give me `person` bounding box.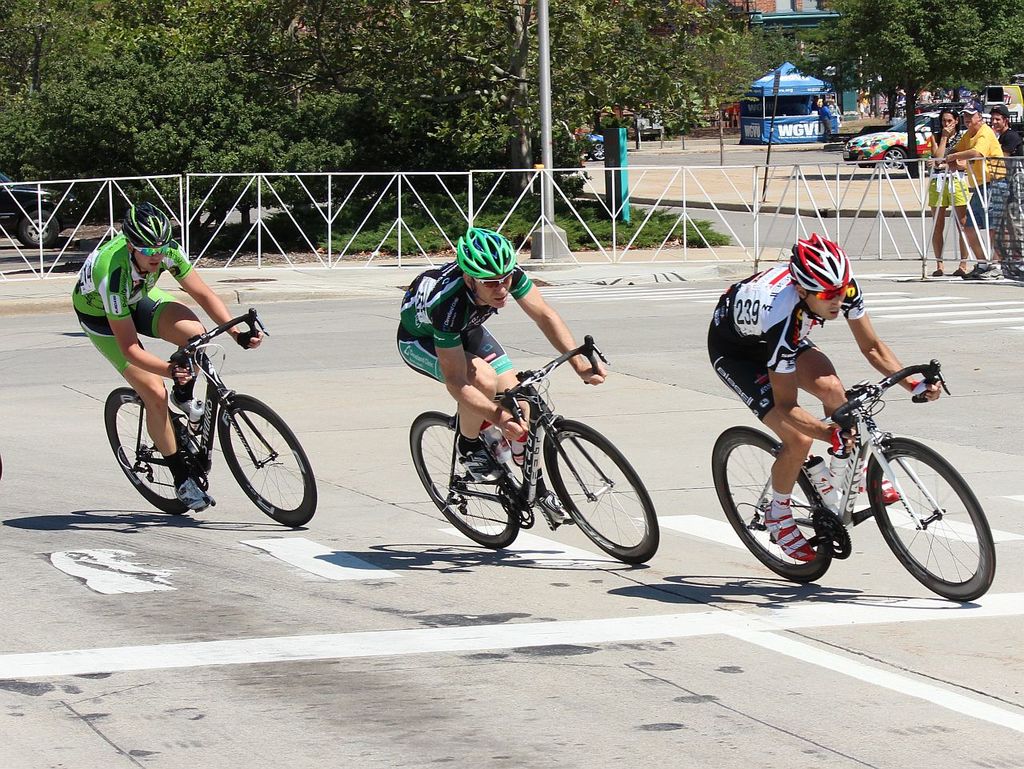
bbox=[992, 103, 1023, 278].
